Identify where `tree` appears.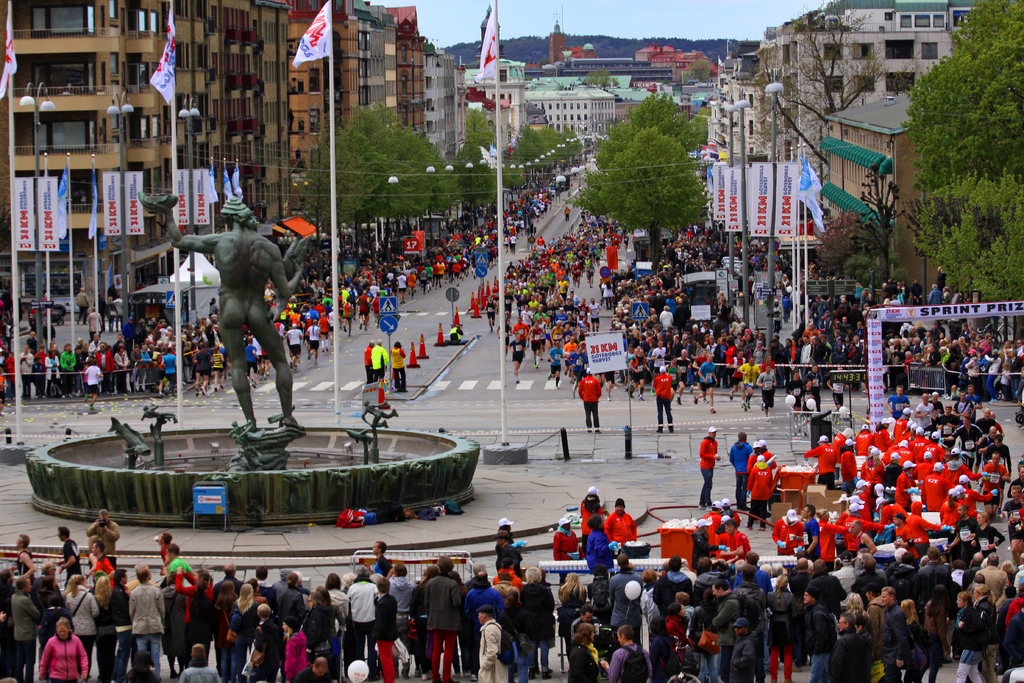
Appears at x1=809 y1=206 x2=863 y2=297.
